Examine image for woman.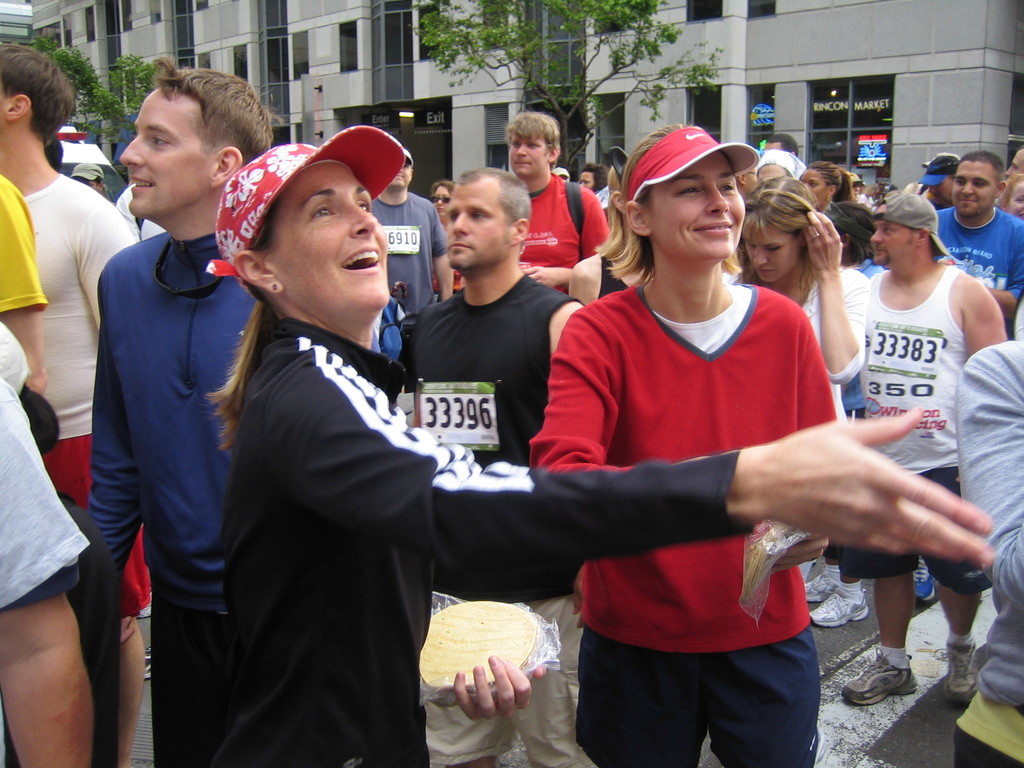
Examination result: bbox(209, 120, 989, 767).
